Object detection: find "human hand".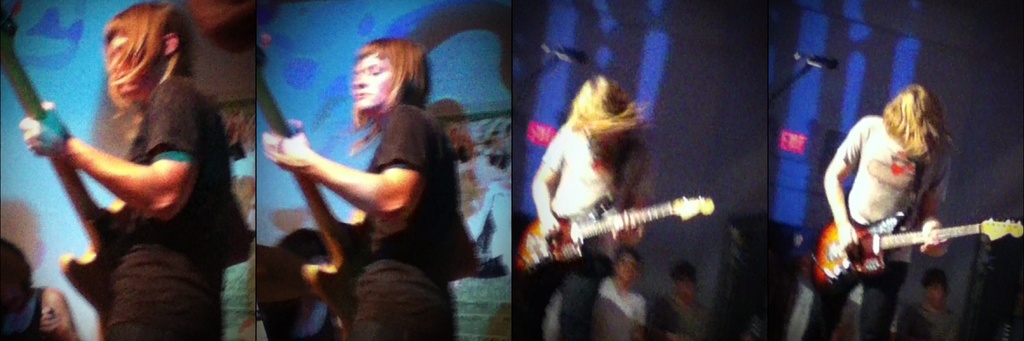
538, 210, 563, 238.
